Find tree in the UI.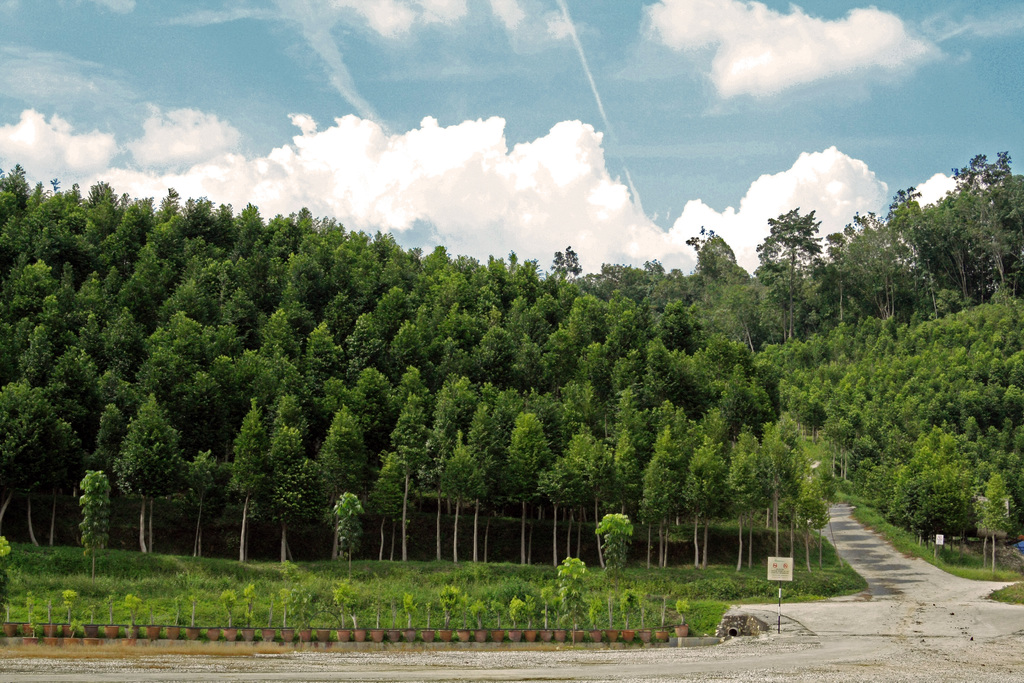
UI element at left=317, top=406, right=372, bottom=564.
